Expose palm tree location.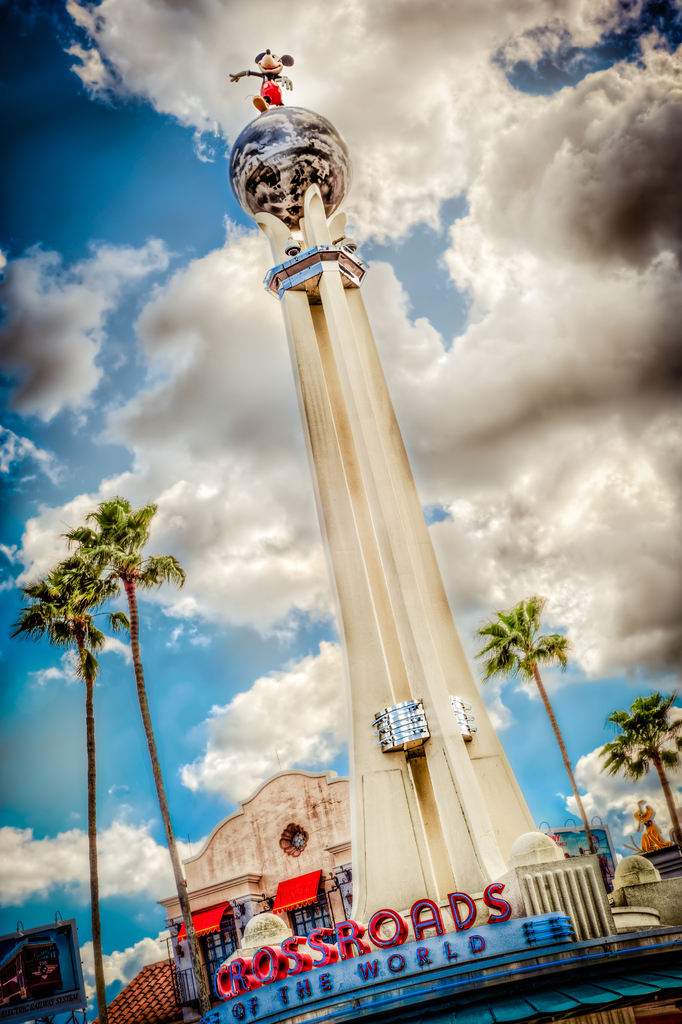
Exposed at 473, 598, 597, 929.
